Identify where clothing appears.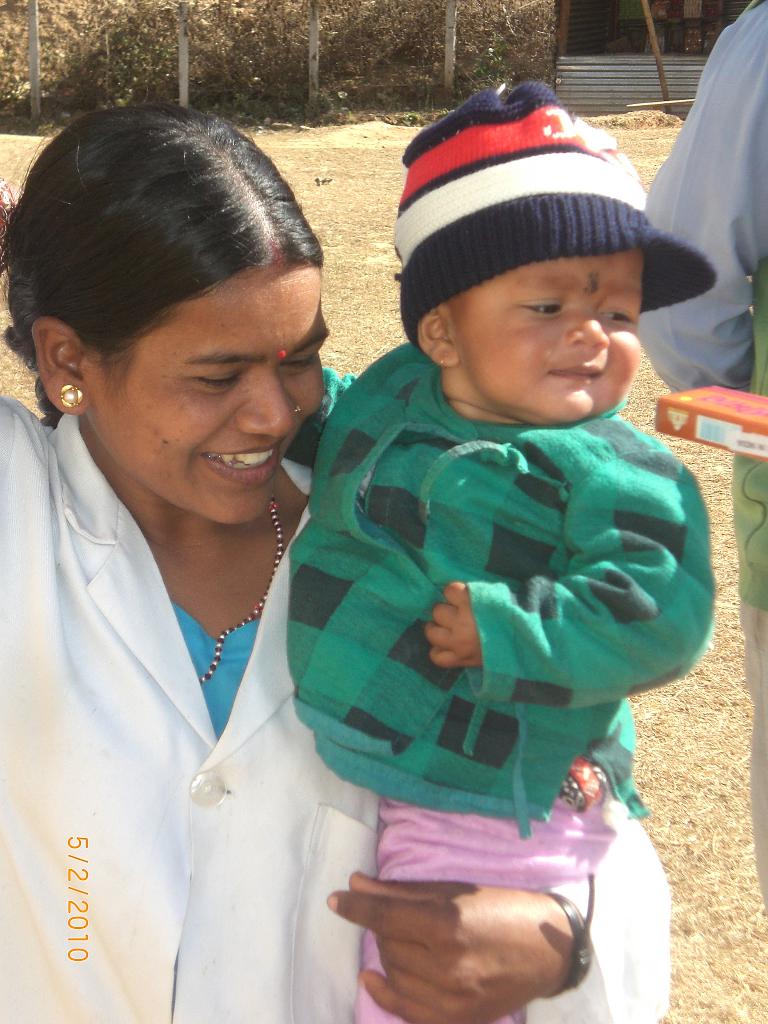
Appears at BBox(741, 603, 767, 902).
